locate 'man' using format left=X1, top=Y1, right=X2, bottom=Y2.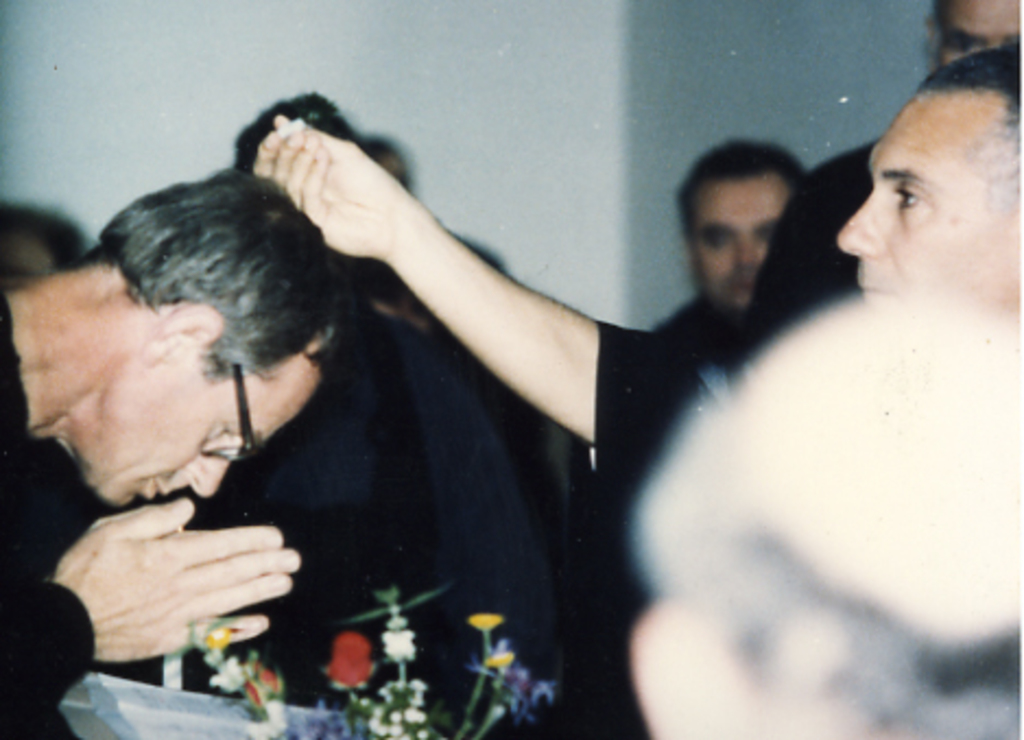
left=638, top=135, right=806, bottom=356.
